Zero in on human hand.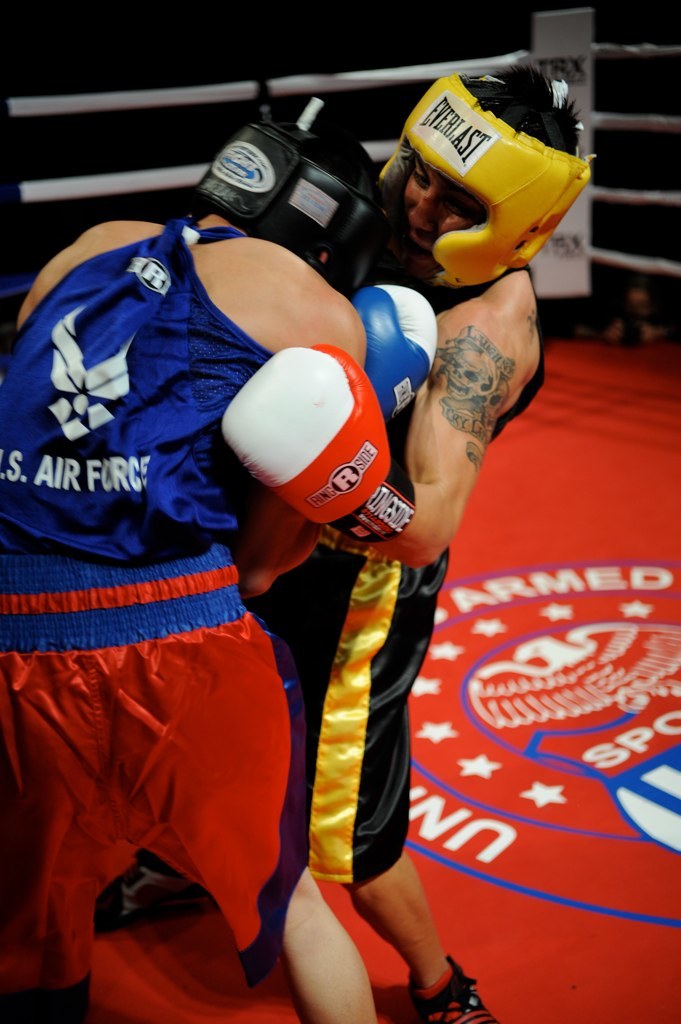
Zeroed in: (x1=220, y1=273, x2=544, y2=565).
